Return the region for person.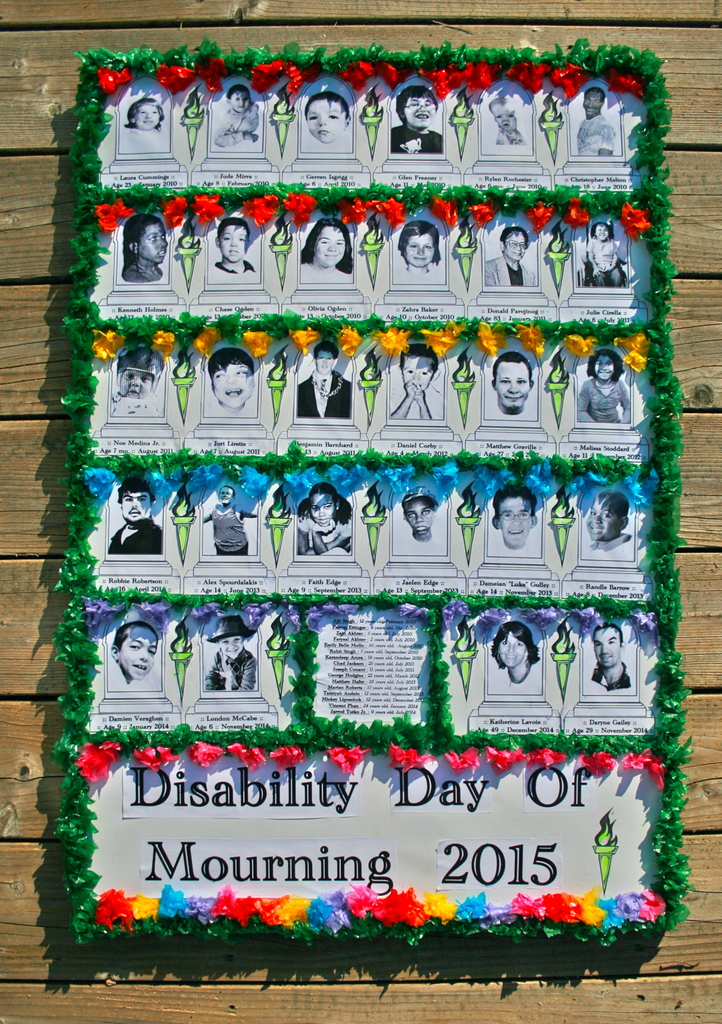
region(389, 342, 444, 423).
